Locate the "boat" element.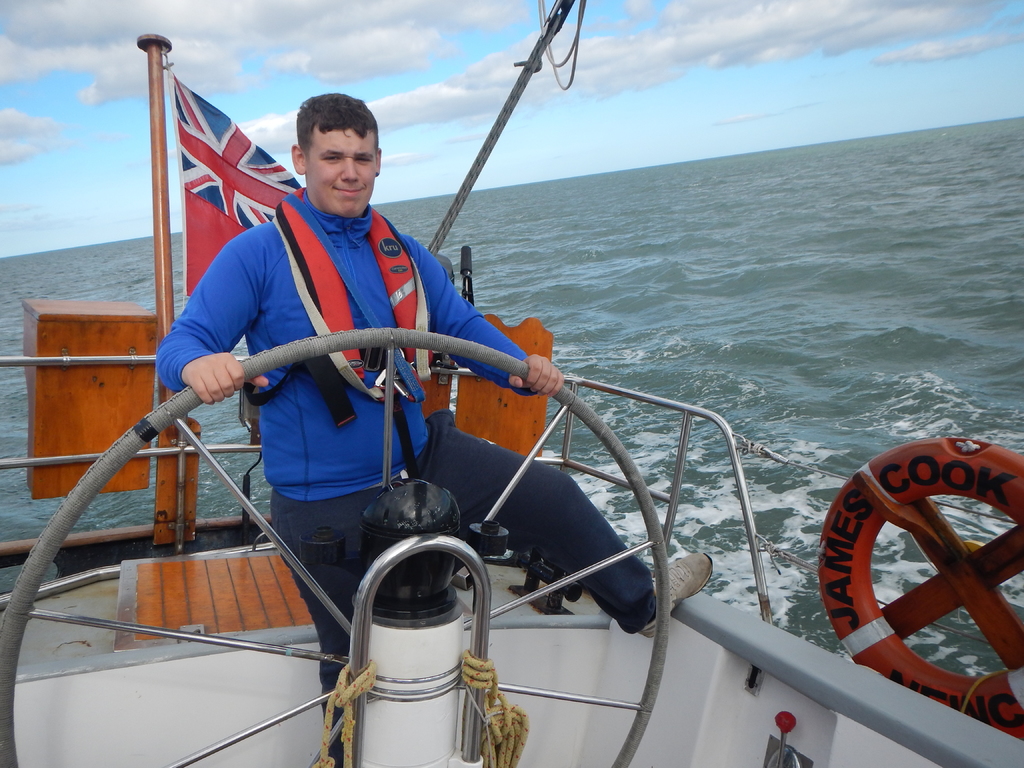
Element bbox: (x1=0, y1=0, x2=1023, y2=767).
